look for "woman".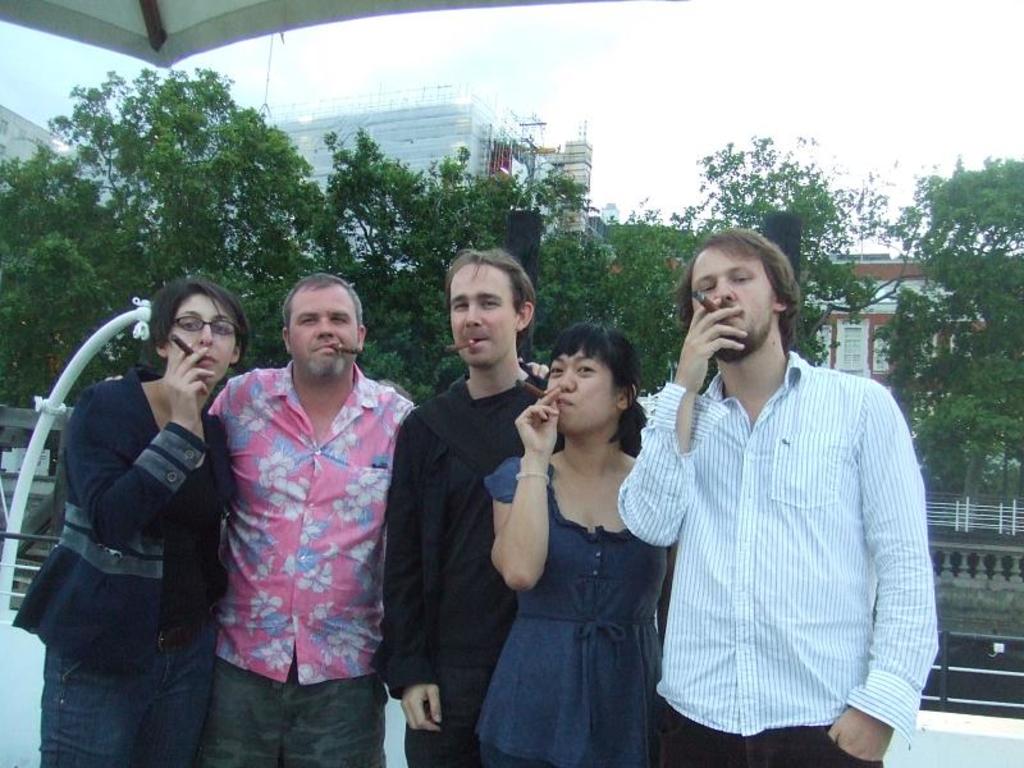
Found: 477,294,673,767.
